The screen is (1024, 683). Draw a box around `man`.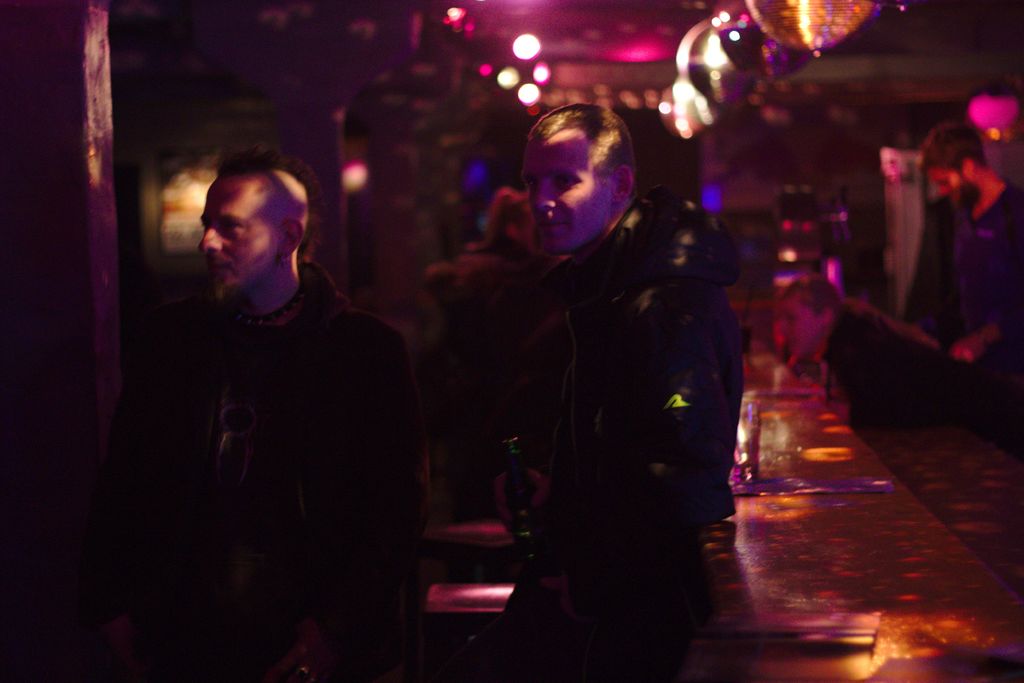
[x1=919, y1=120, x2=1023, y2=362].
